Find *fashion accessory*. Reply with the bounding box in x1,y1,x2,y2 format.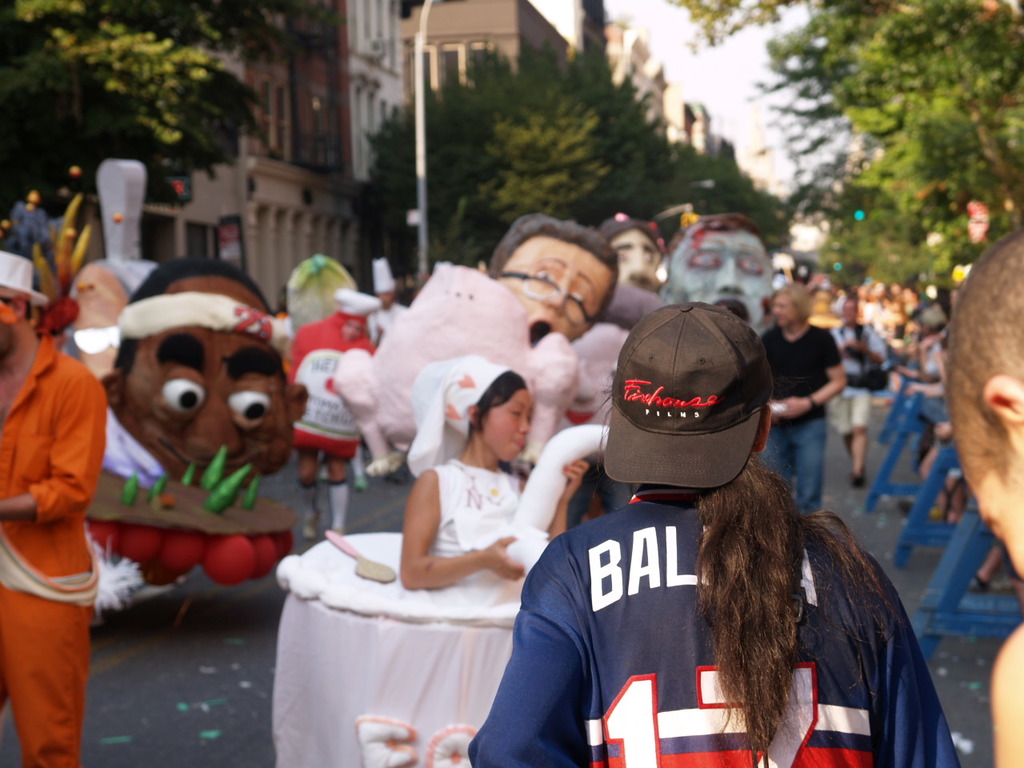
808,393,816,410.
